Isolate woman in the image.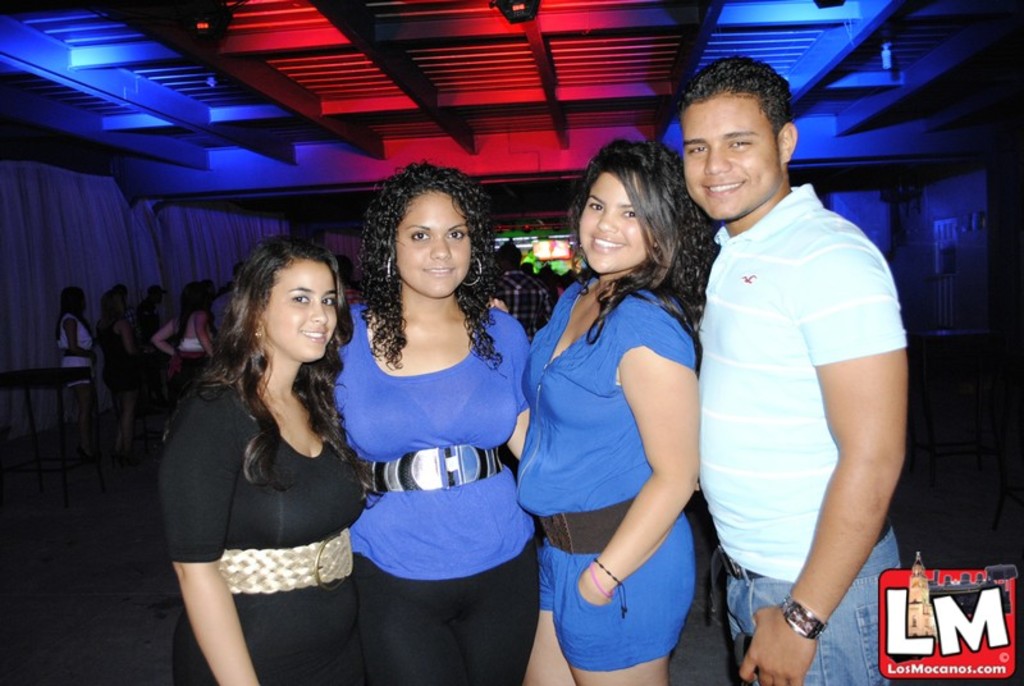
Isolated region: x1=328 y1=164 x2=538 y2=685.
